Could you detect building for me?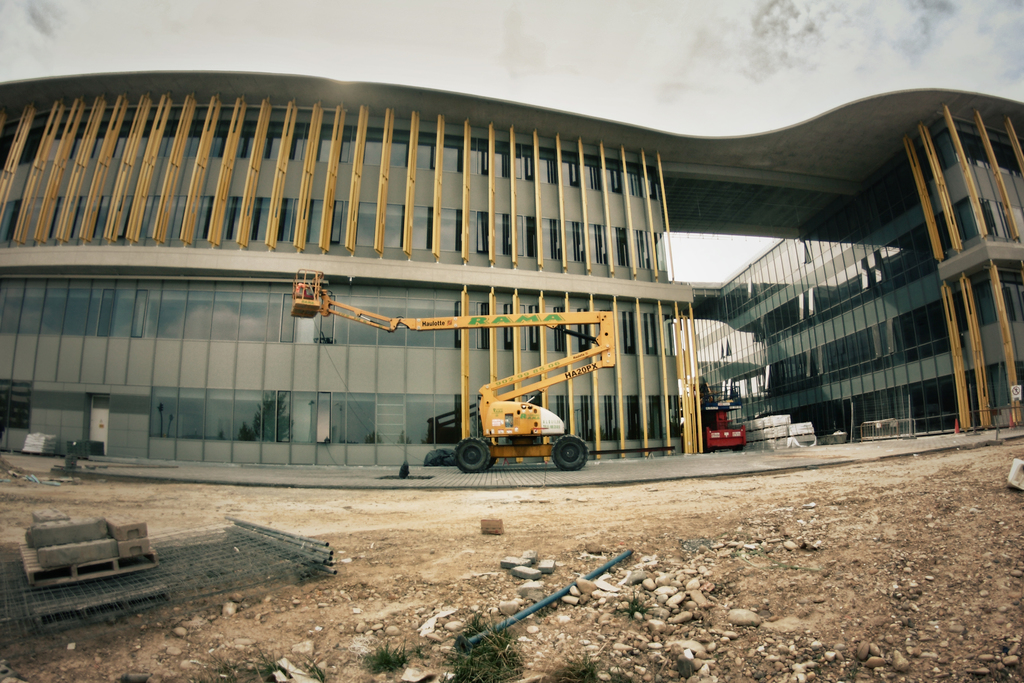
Detection result: 0, 79, 1023, 470.
